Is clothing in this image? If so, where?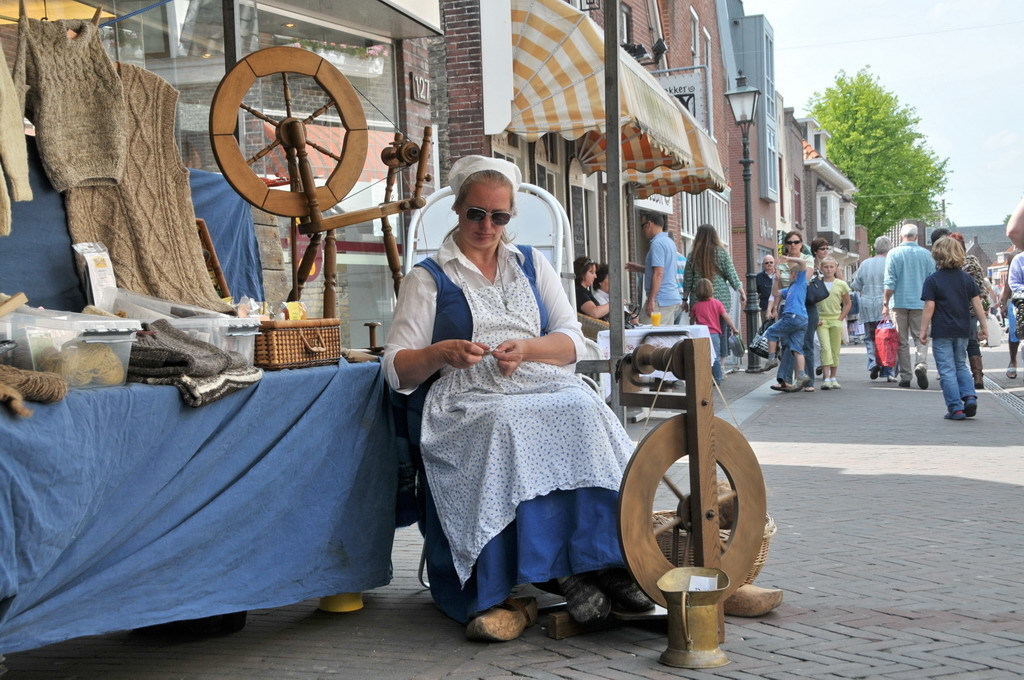
Yes, at locate(690, 297, 727, 375).
